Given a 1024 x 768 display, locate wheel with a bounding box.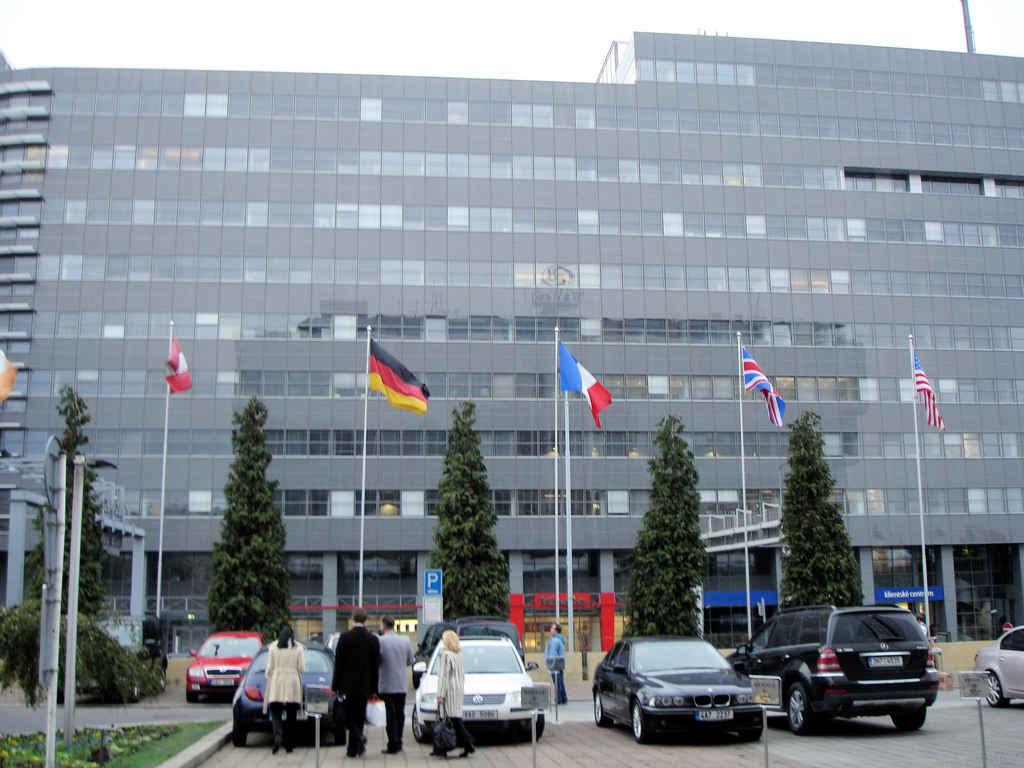
Located: <box>631,697,653,744</box>.
